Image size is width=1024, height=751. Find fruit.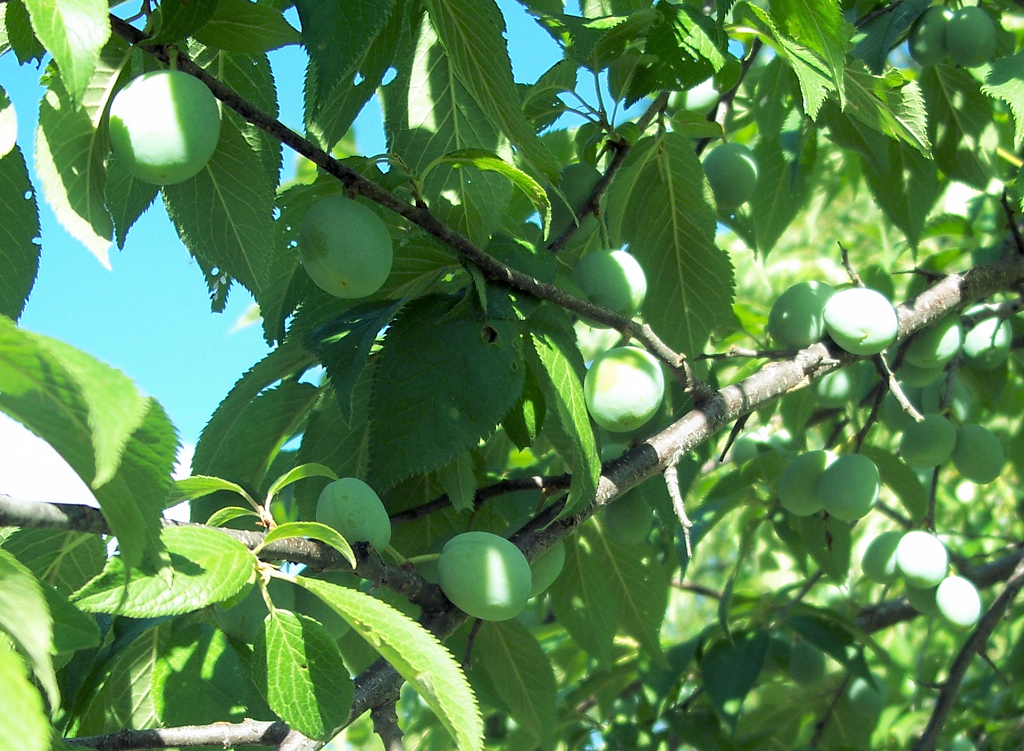
locate(662, 77, 720, 125).
